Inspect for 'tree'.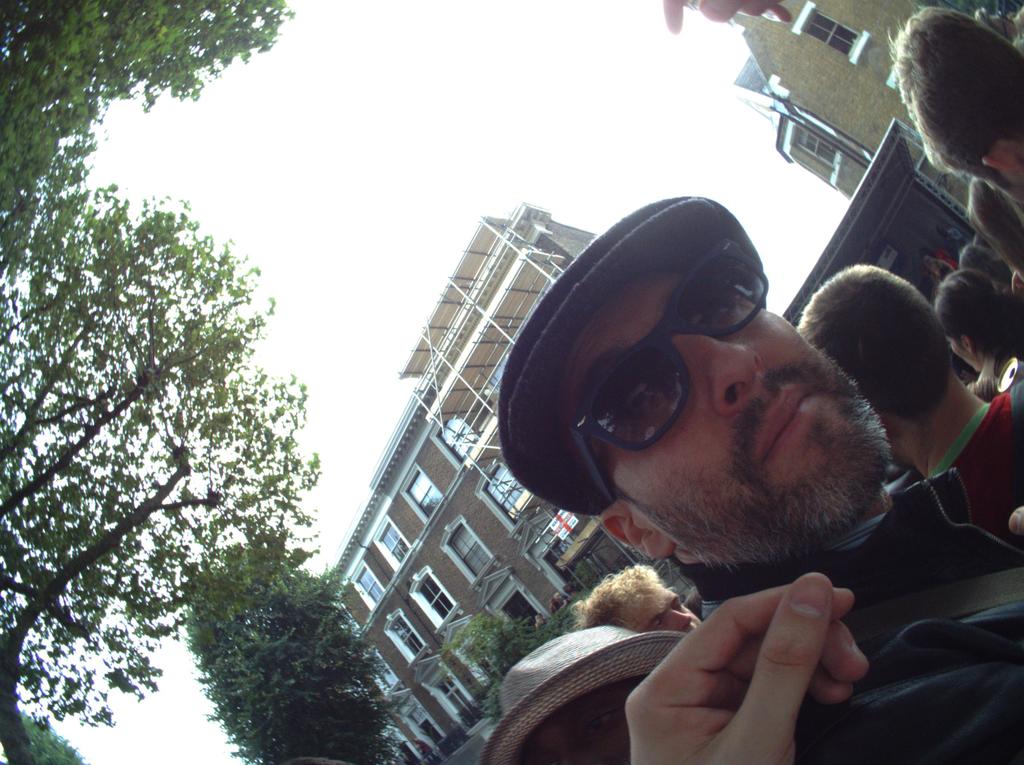
Inspection: Rect(186, 542, 397, 764).
